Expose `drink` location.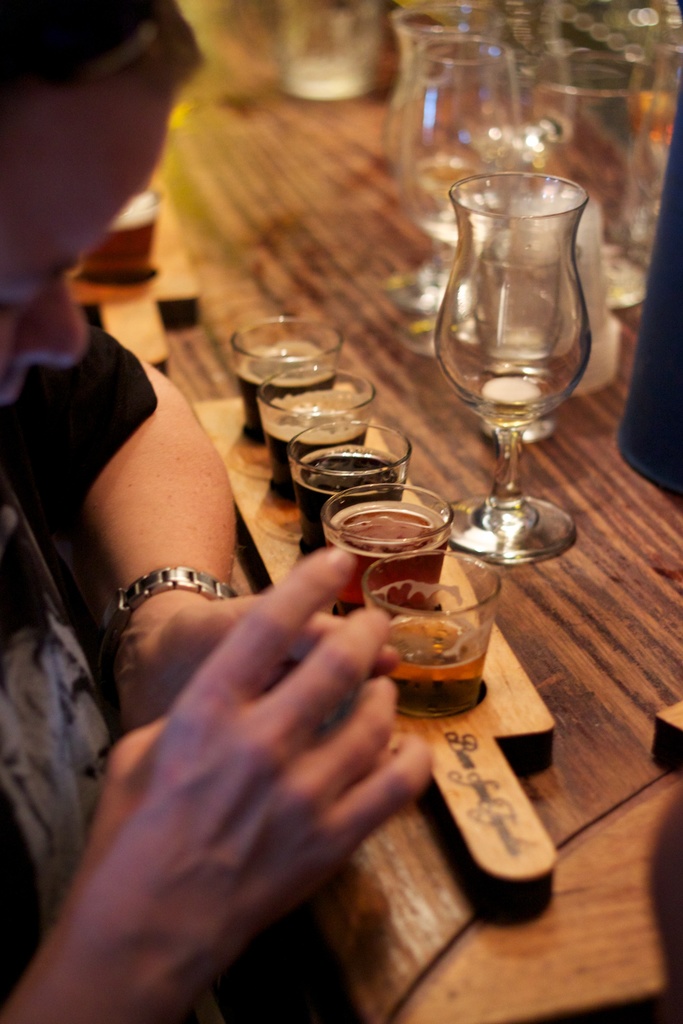
Exposed at select_region(260, 407, 368, 502).
